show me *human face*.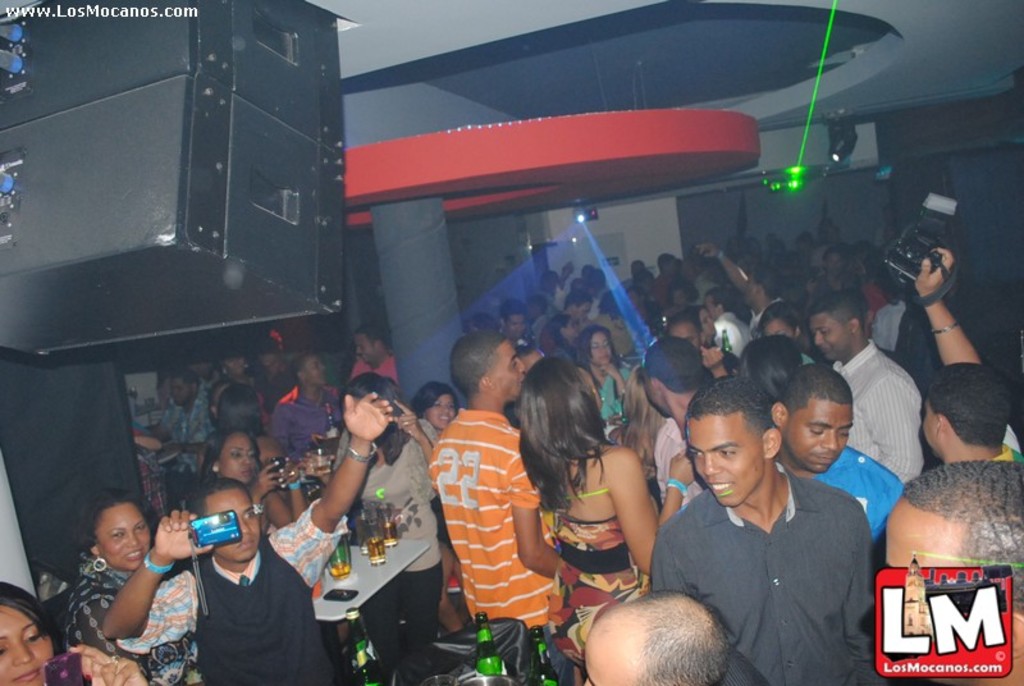
*human face* is here: <region>782, 395, 851, 471</region>.
